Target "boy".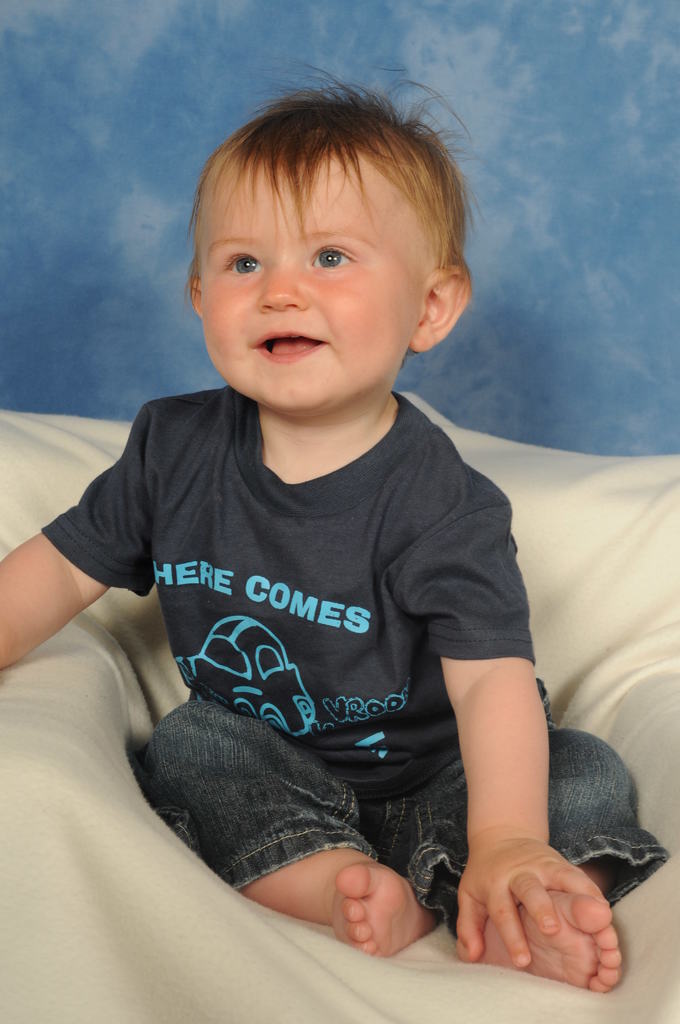
Target region: [left=0, top=56, right=670, bottom=989].
